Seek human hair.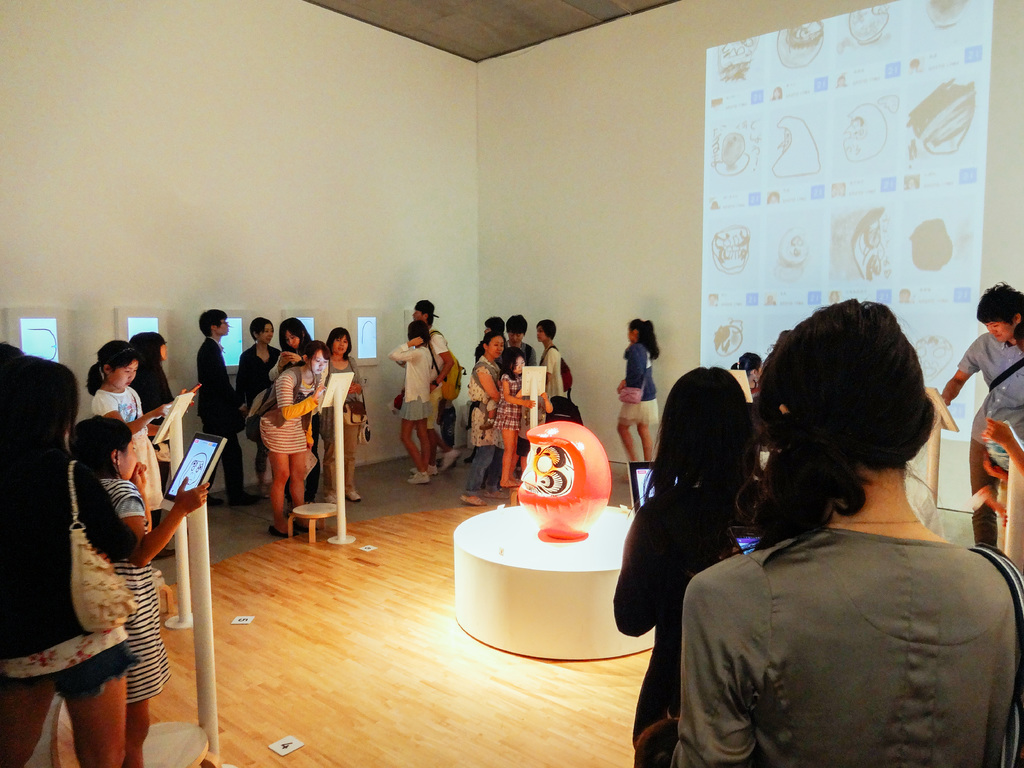
[68,413,134,481].
